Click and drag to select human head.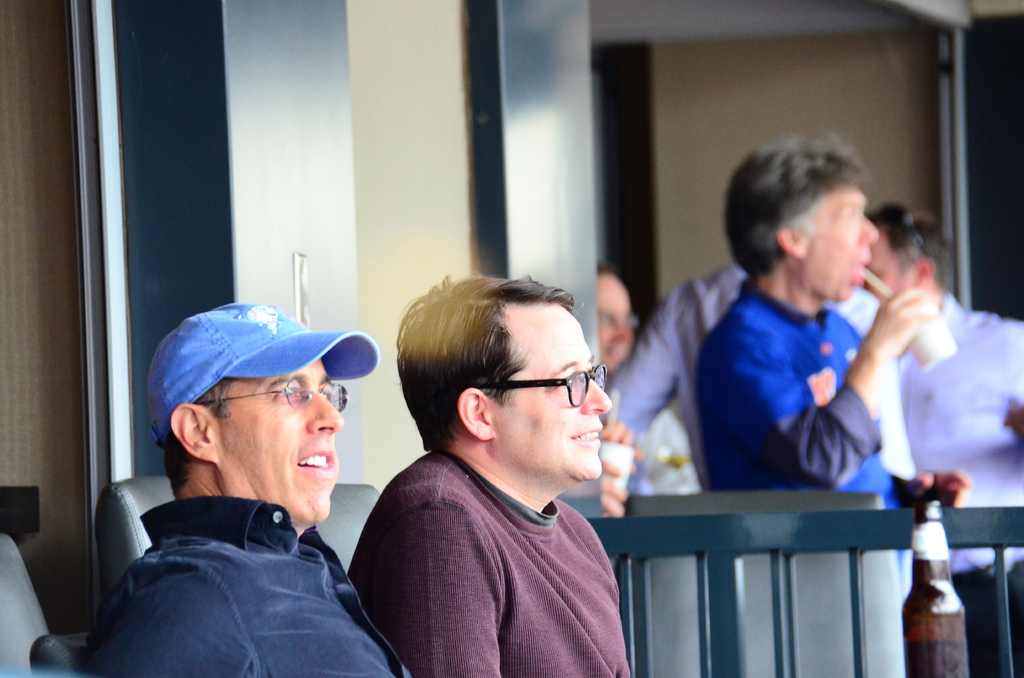
Selection: left=722, top=137, right=882, bottom=307.
